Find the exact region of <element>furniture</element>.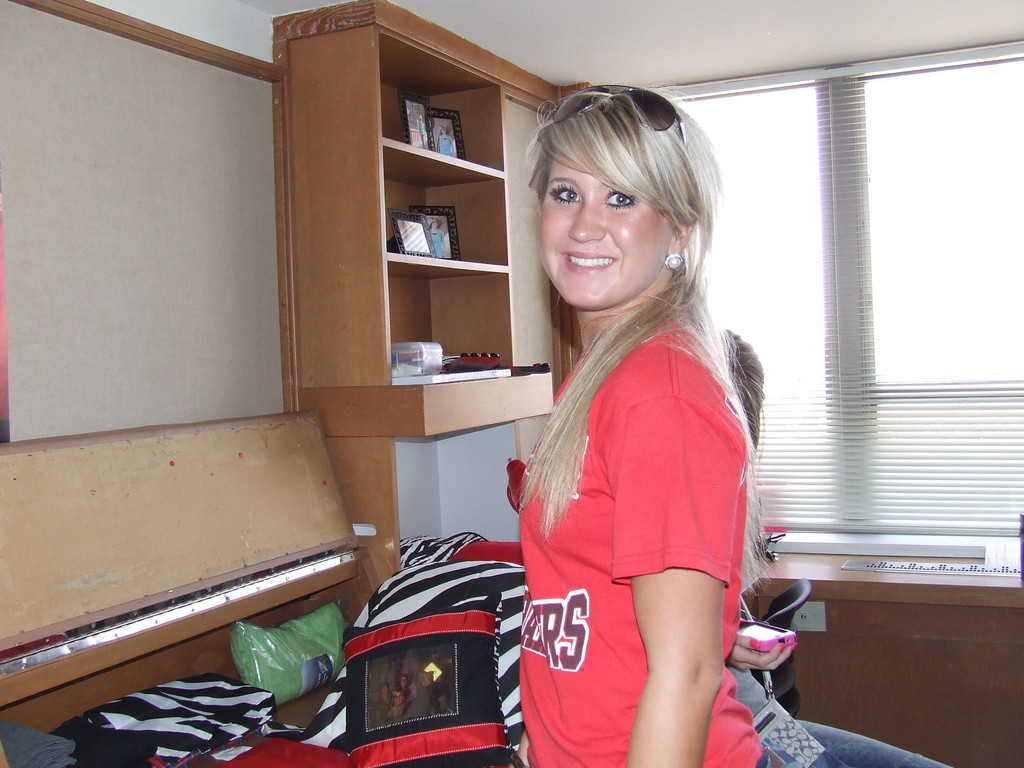
Exact region: 738:554:1023:767.
